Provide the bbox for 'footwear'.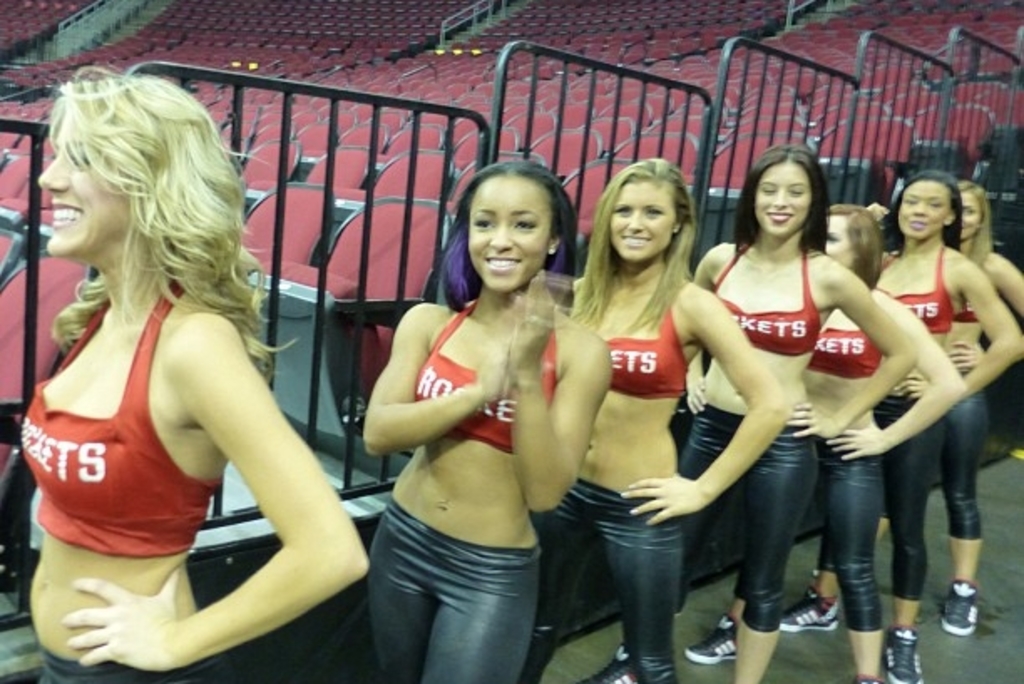
577:651:649:682.
